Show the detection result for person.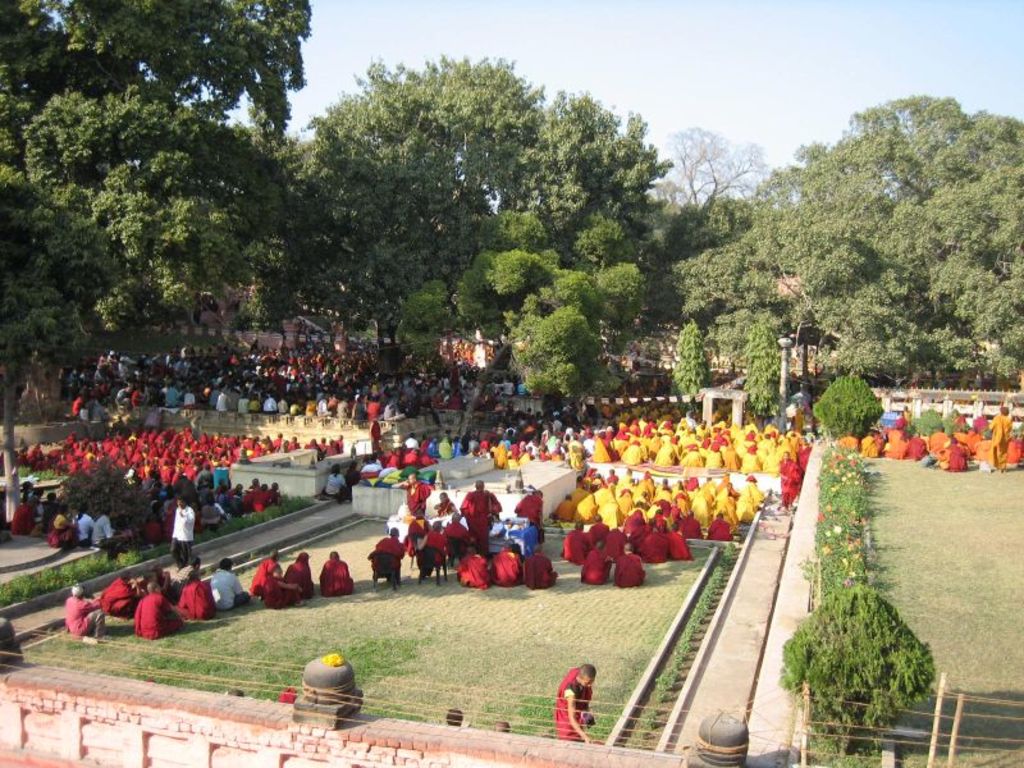
left=371, top=543, right=403, bottom=573.
